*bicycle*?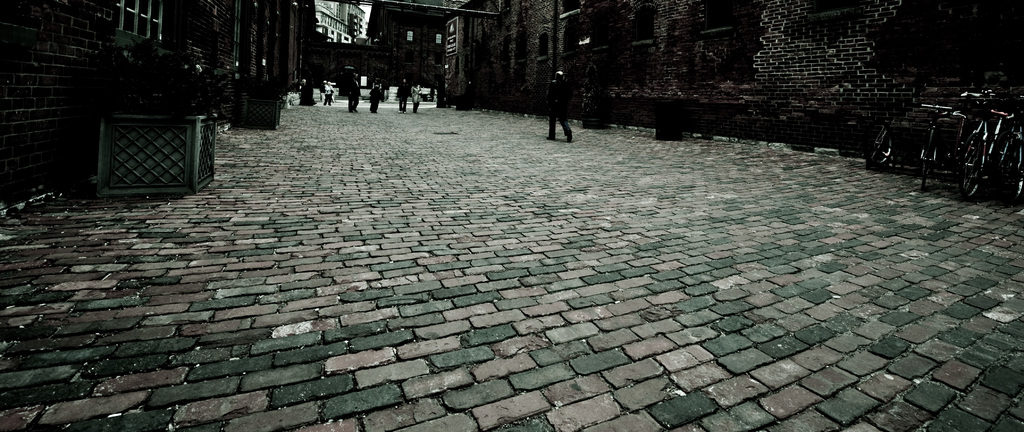
Rect(918, 104, 956, 189)
